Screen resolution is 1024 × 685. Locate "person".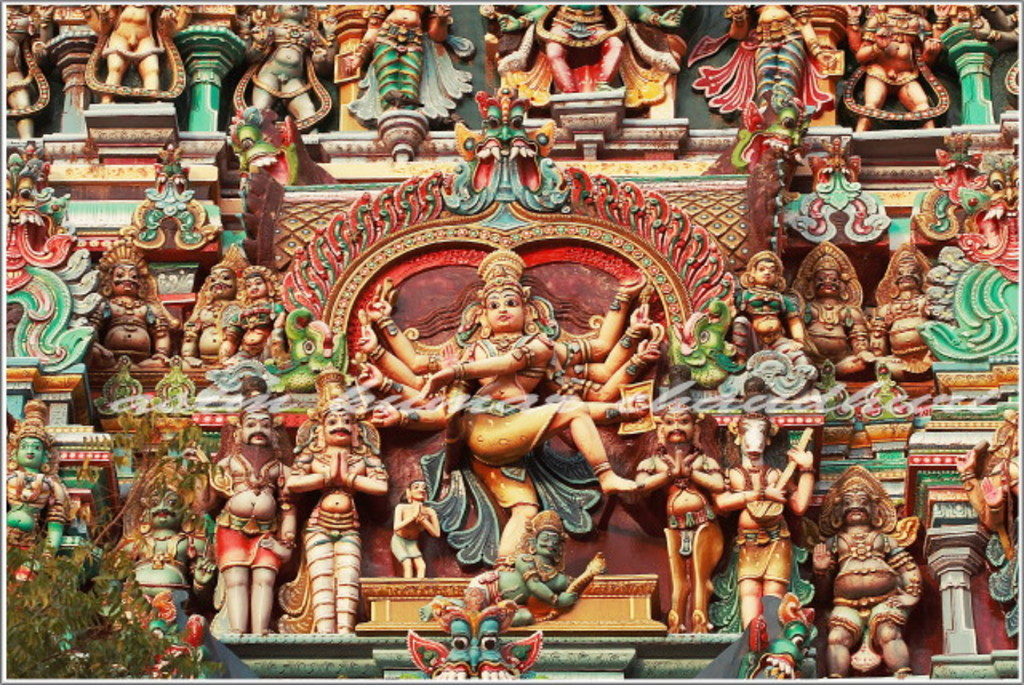
(386, 466, 445, 584).
